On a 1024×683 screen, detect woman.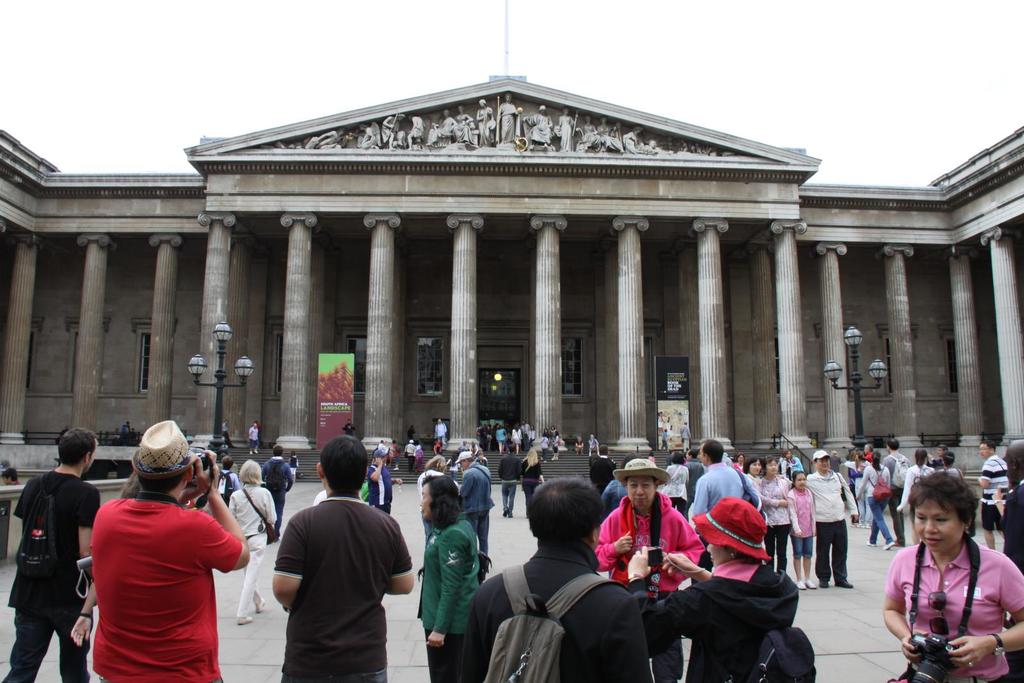
select_region(756, 463, 790, 585).
